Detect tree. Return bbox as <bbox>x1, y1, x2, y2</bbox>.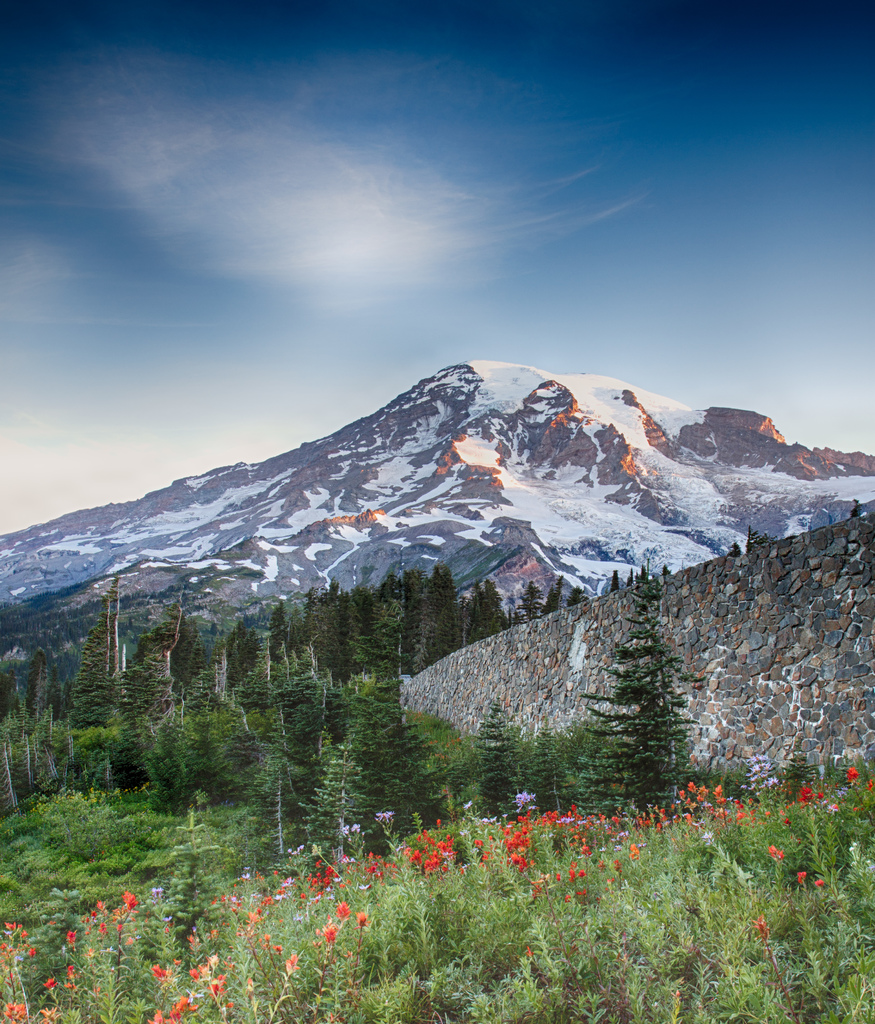
<bbox>582, 564, 726, 821</bbox>.
